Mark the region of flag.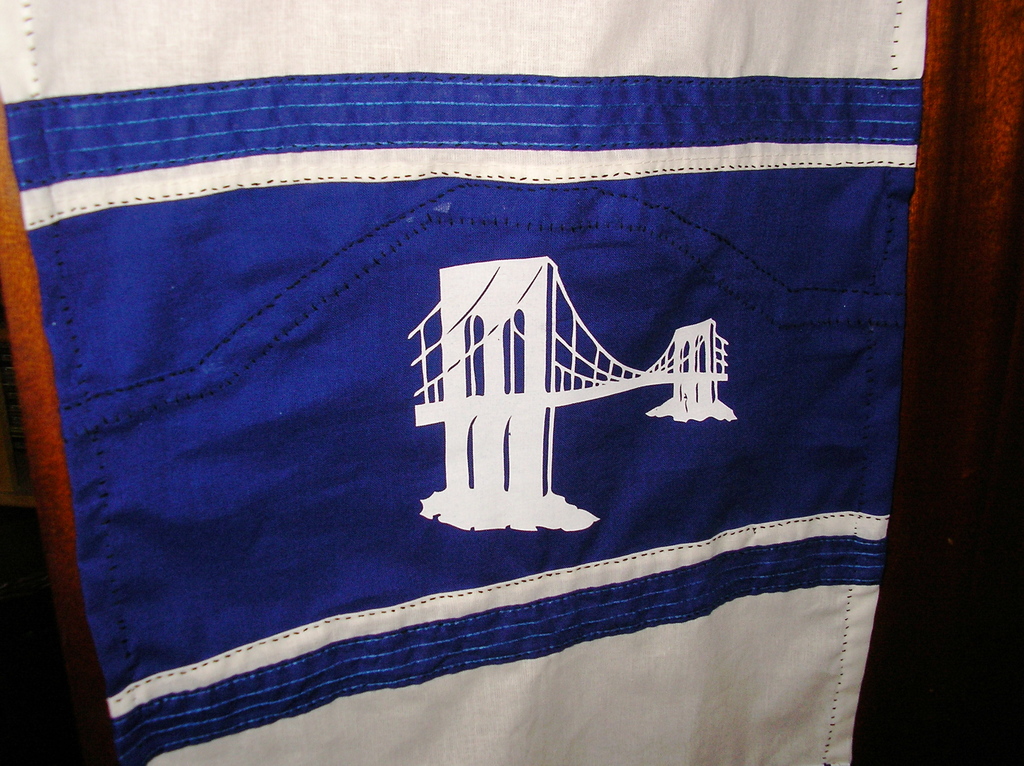
Region: BBox(0, 0, 1023, 765).
